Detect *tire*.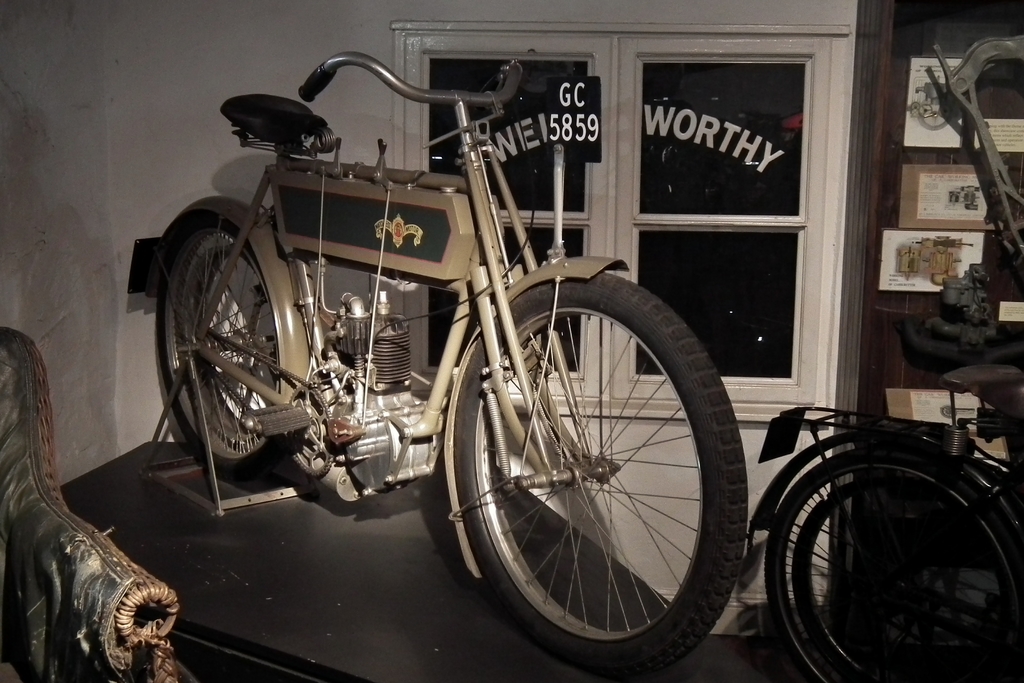
Detected at rect(157, 214, 266, 478).
